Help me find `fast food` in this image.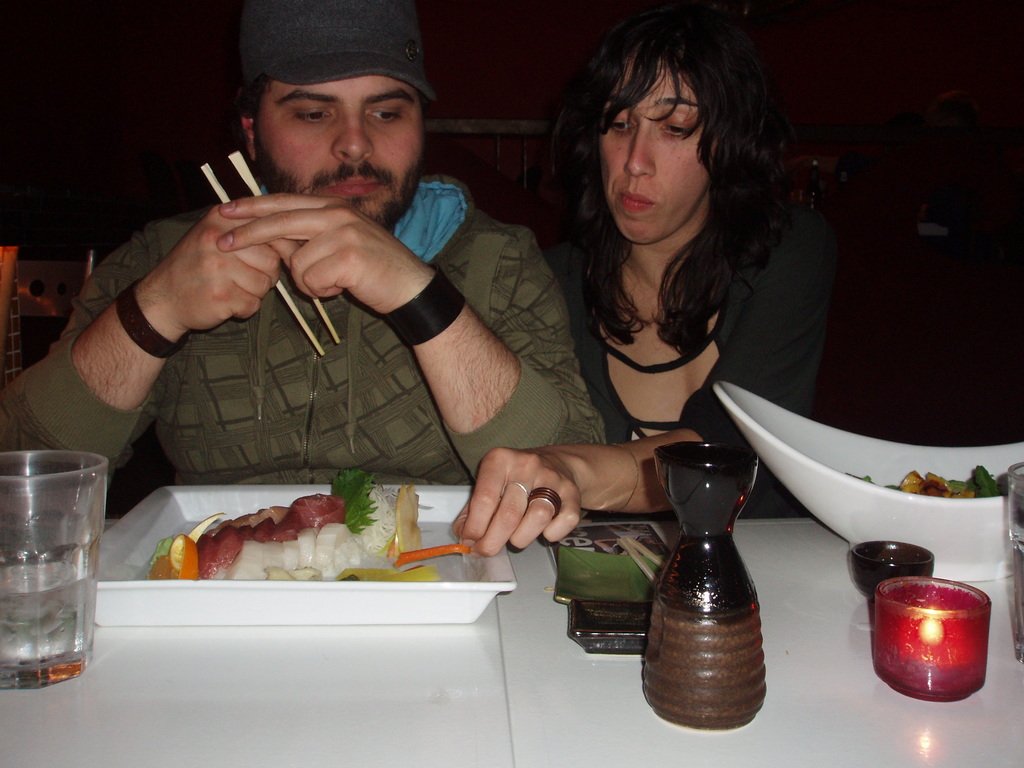
Found it: locate(157, 489, 407, 602).
